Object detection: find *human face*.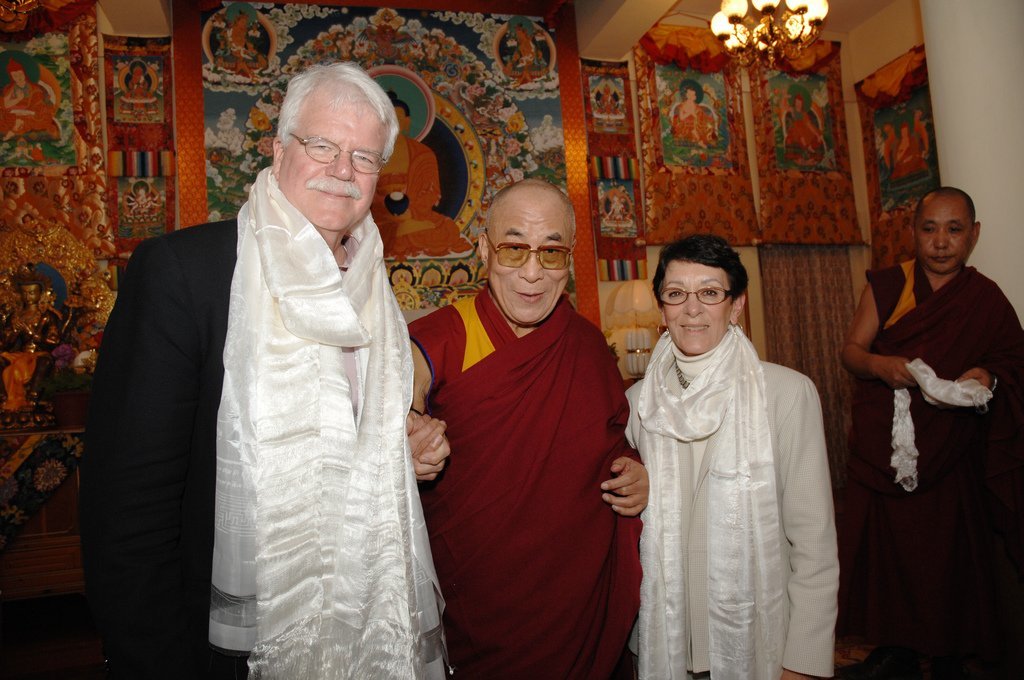
(left=279, top=93, right=386, bottom=228).
